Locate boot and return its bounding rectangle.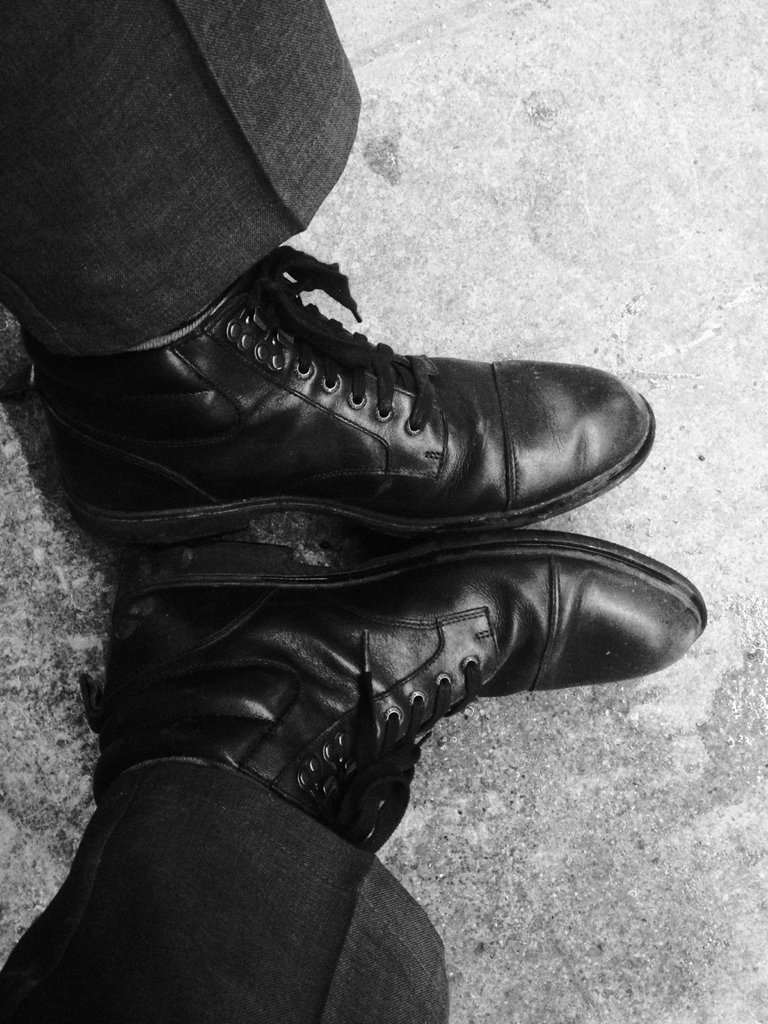
l=93, t=529, r=701, b=867.
